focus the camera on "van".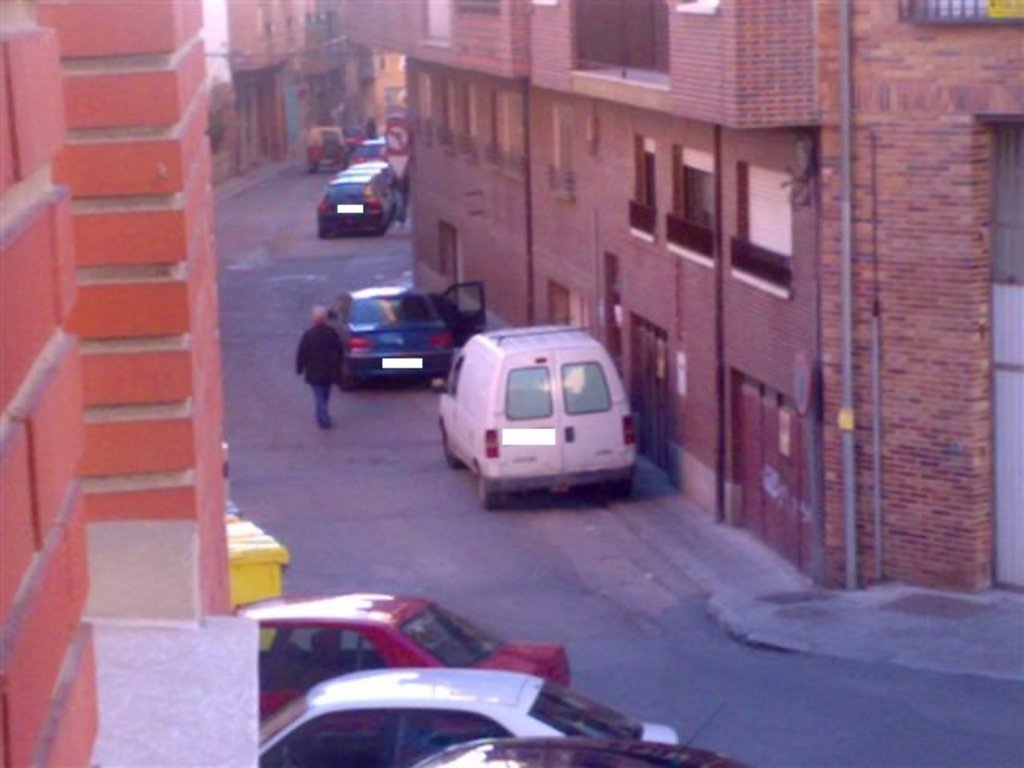
Focus region: region(430, 323, 643, 507).
